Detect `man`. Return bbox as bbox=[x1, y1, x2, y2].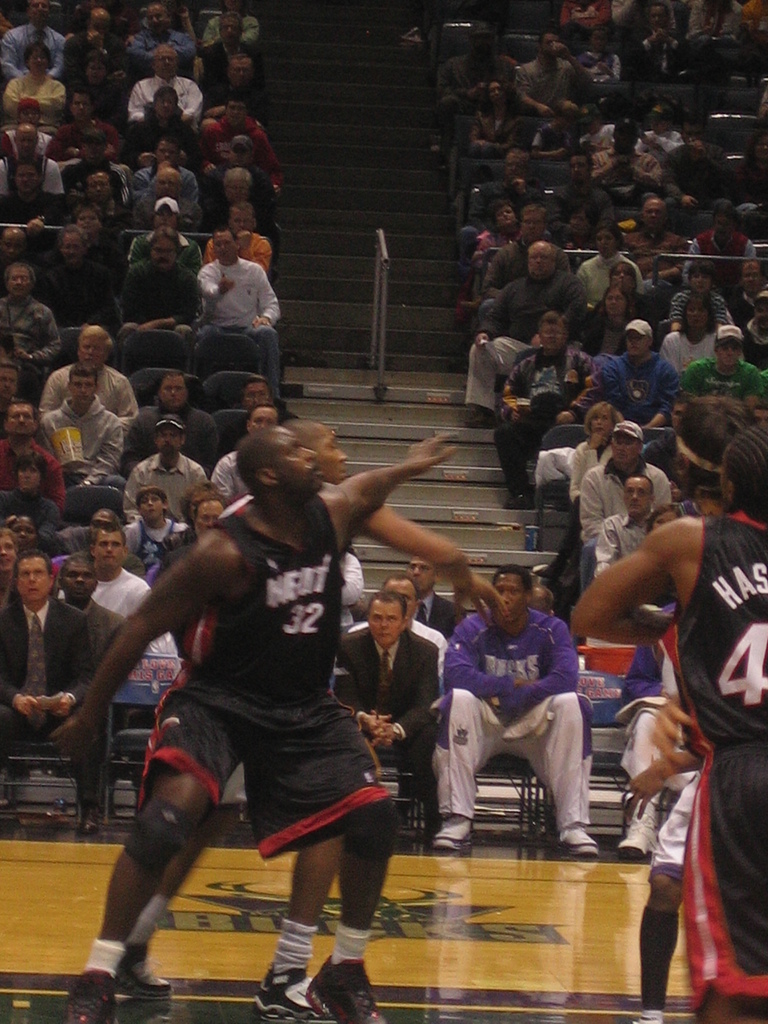
bbox=[433, 22, 513, 140].
